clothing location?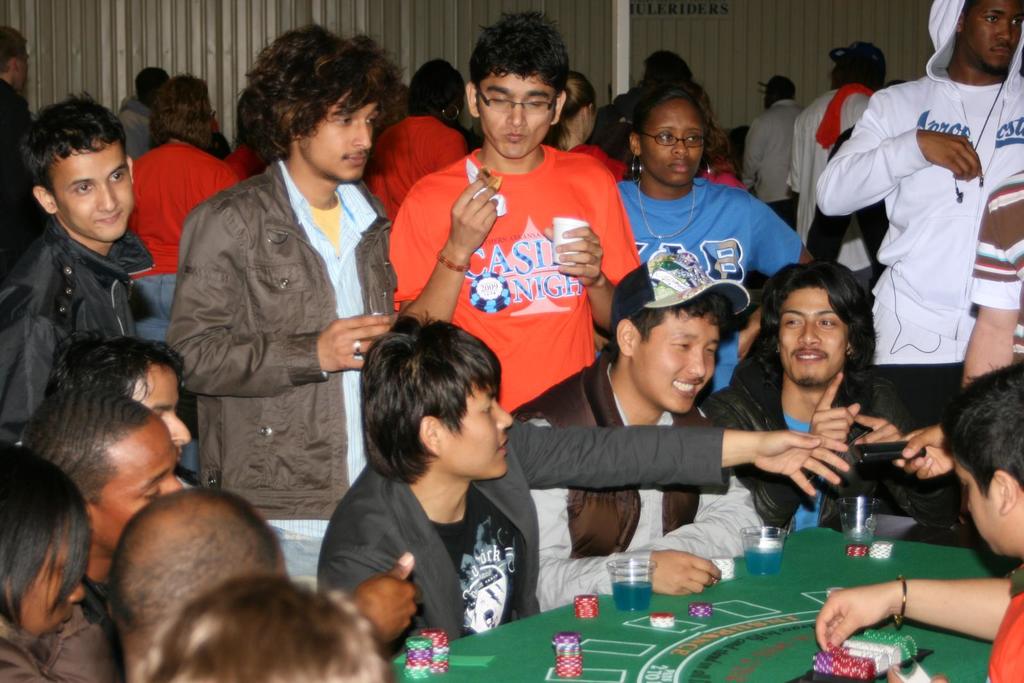
bbox(368, 111, 468, 222)
